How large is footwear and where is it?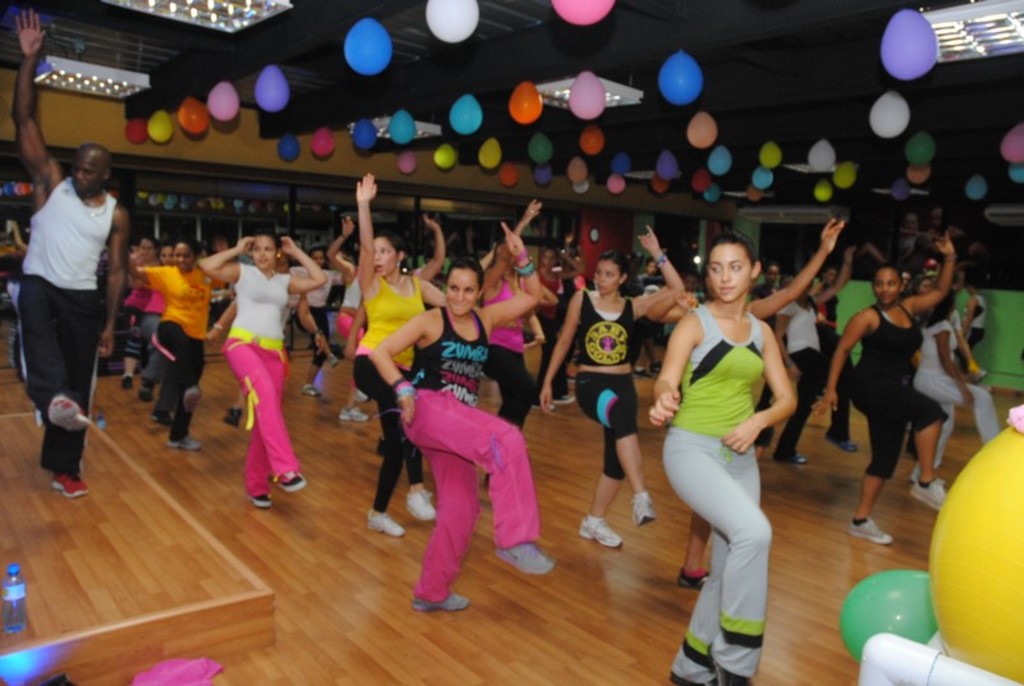
Bounding box: {"x1": 671, "y1": 570, "x2": 719, "y2": 591}.
